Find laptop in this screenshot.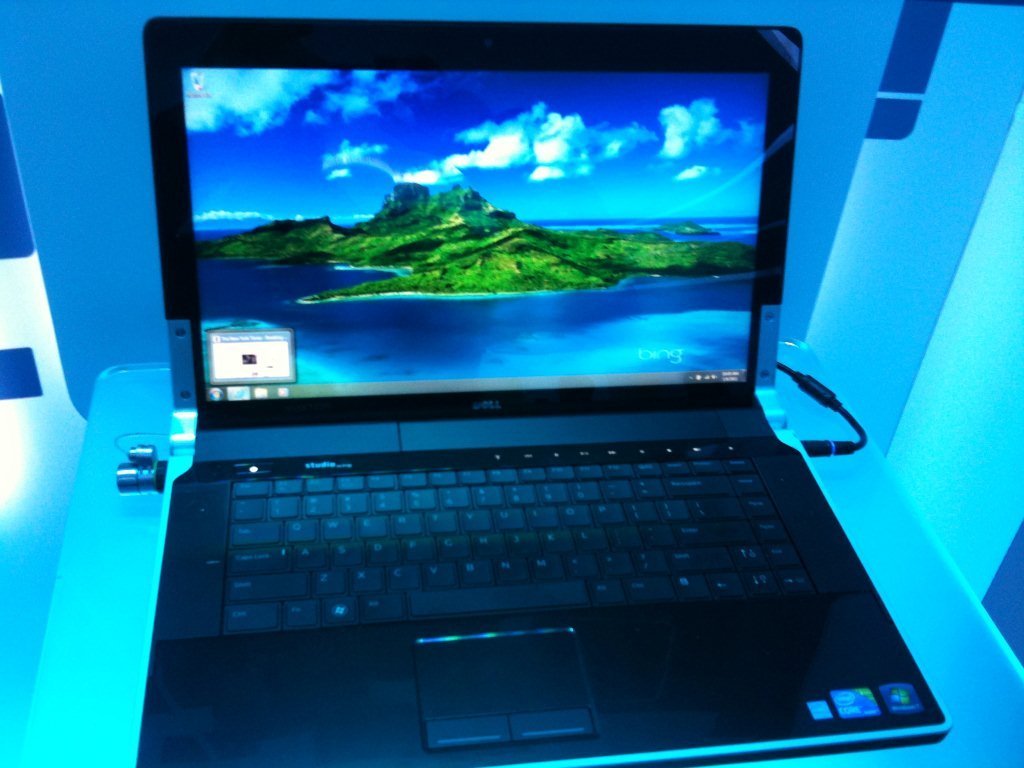
The bounding box for laptop is (101, 22, 930, 752).
